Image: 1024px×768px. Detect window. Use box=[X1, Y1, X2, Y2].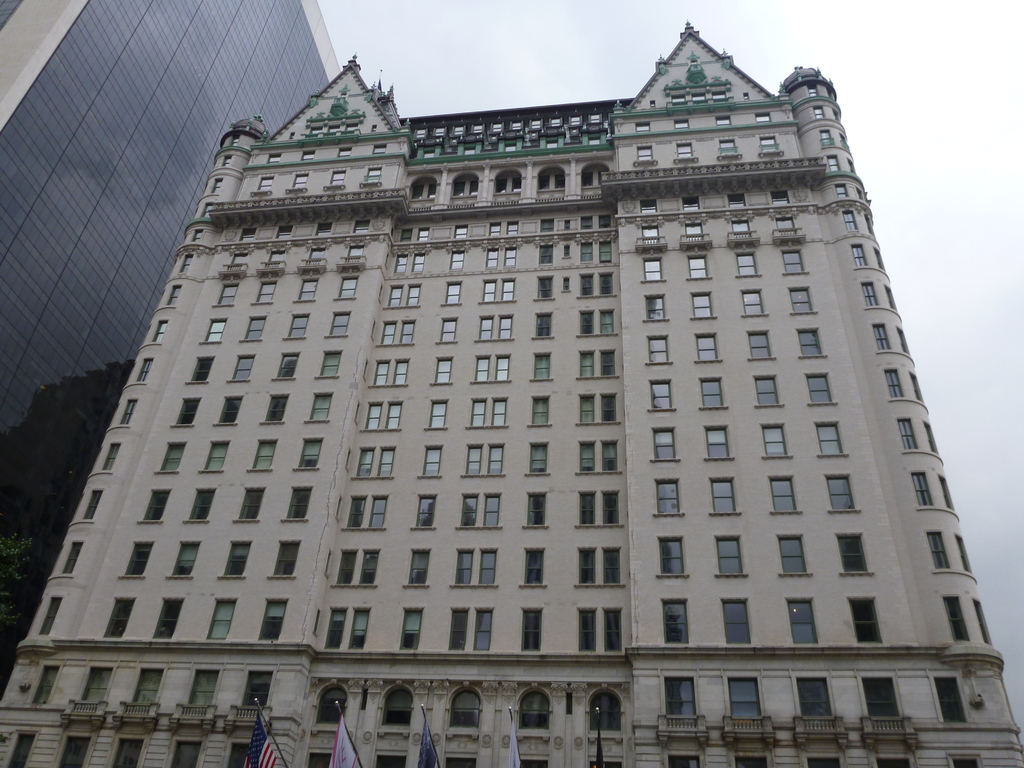
box=[484, 440, 509, 480].
